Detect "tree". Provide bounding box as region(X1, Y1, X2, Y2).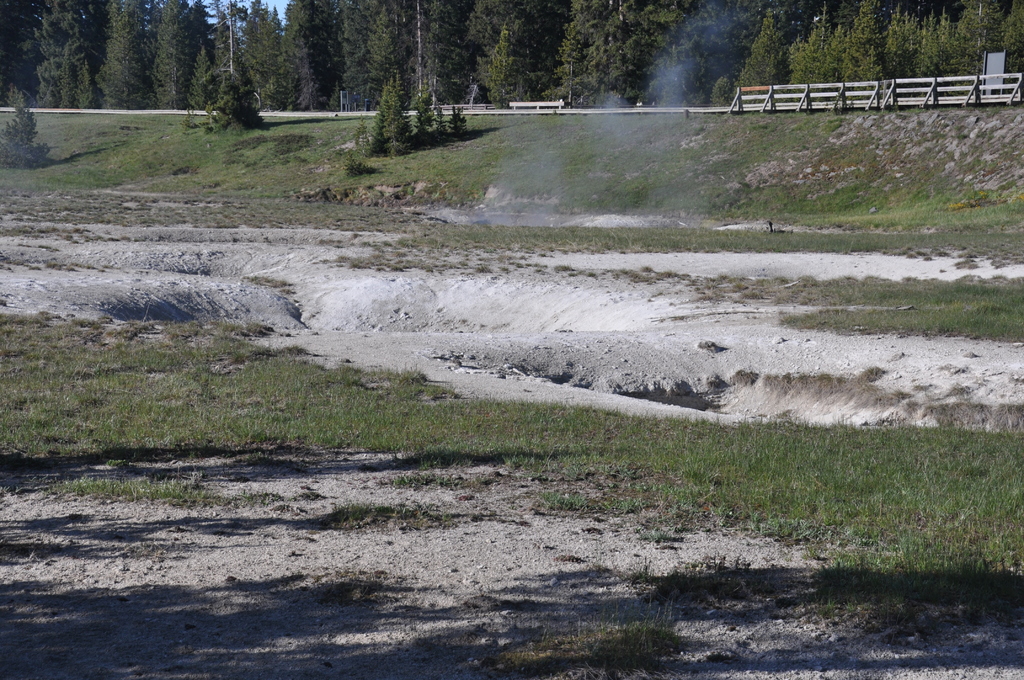
region(189, 69, 268, 140).
